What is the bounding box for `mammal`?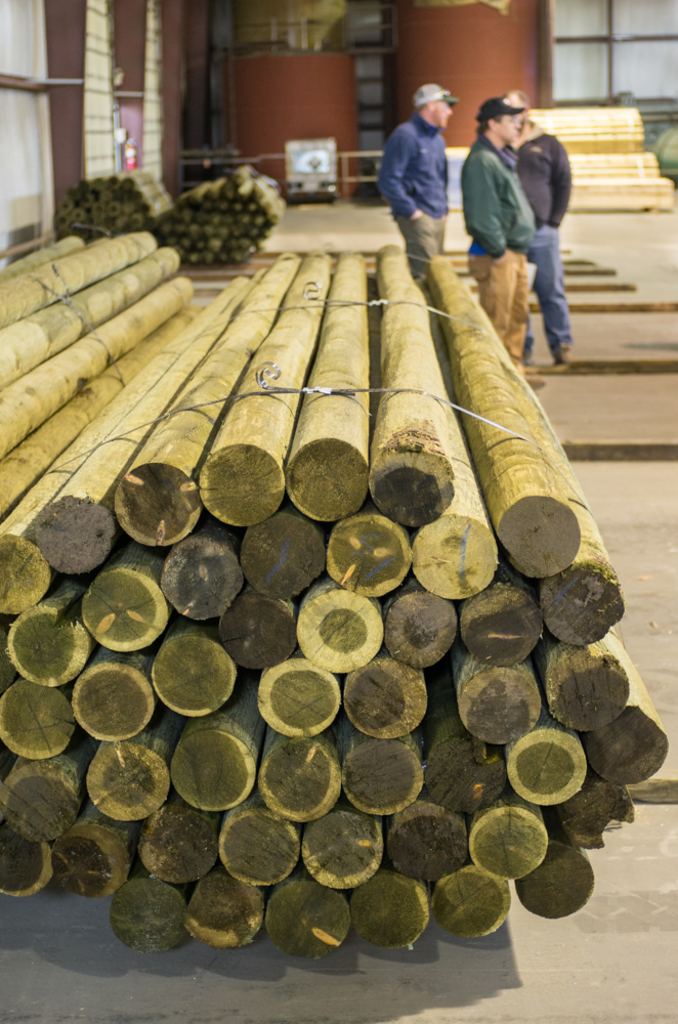
(516, 106, 577, 364).
